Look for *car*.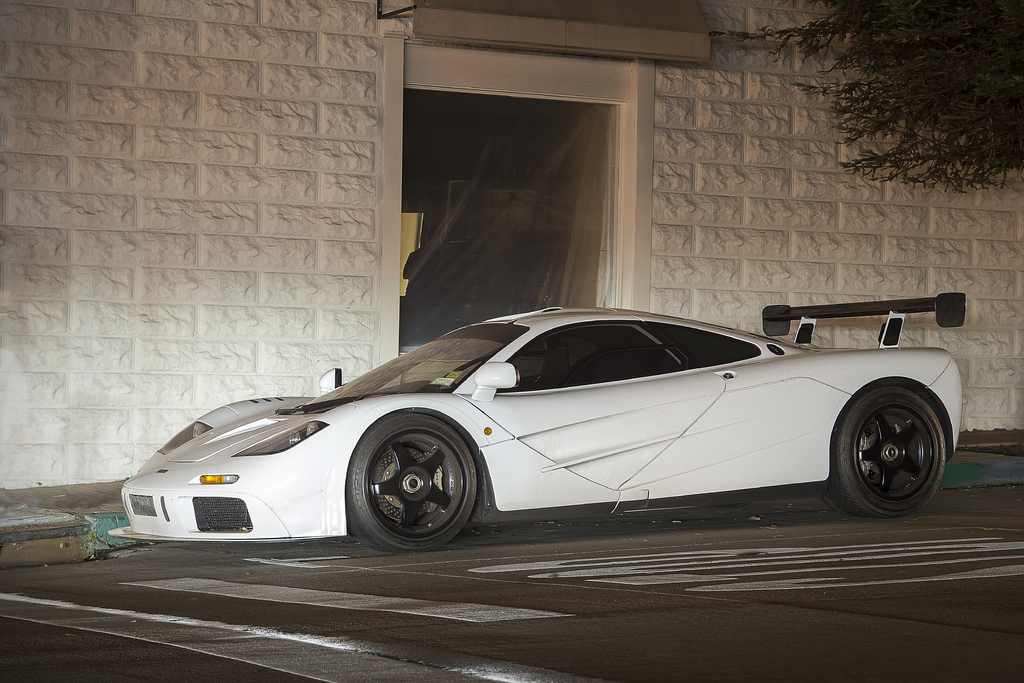
Found: 111:292:959:545.
